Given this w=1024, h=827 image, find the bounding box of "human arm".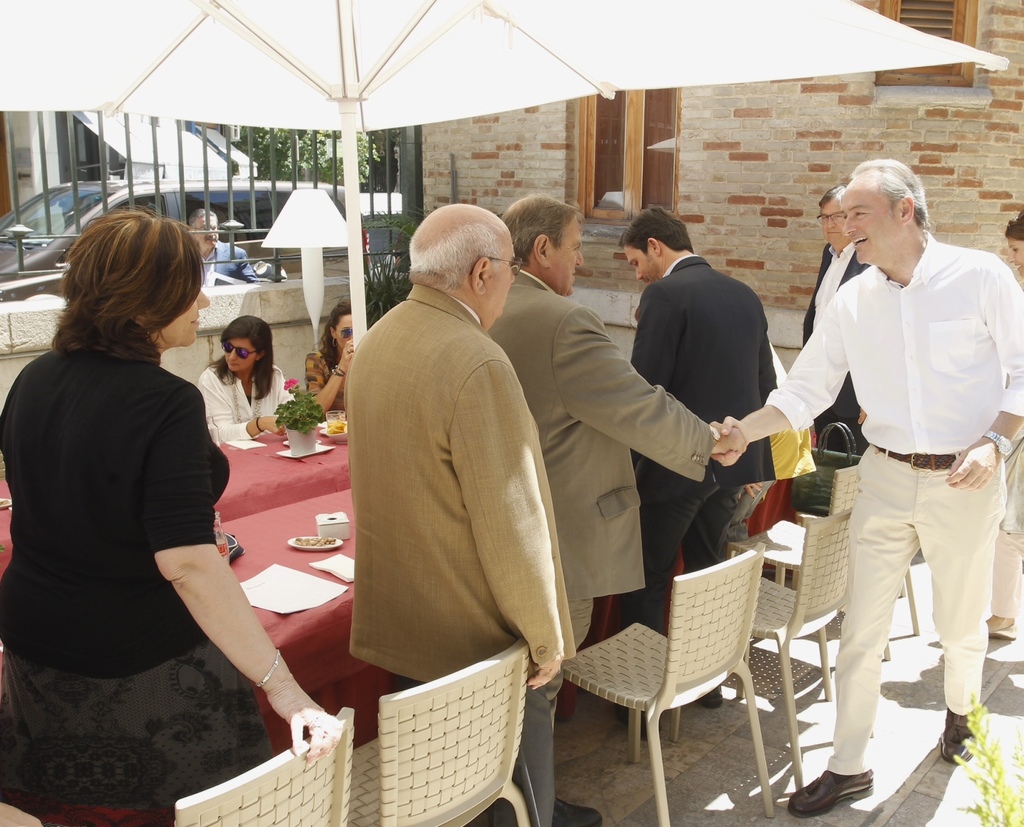
bbox(275, 368, 311, 432).
